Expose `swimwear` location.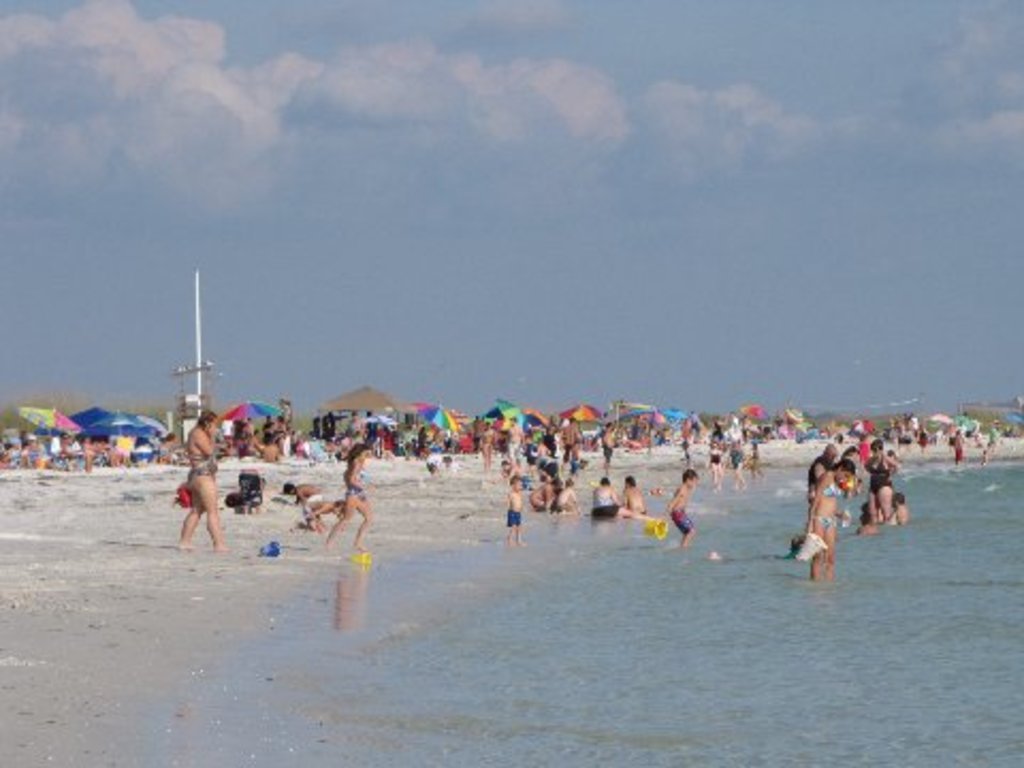
Exposed at (817,516,838,529).
